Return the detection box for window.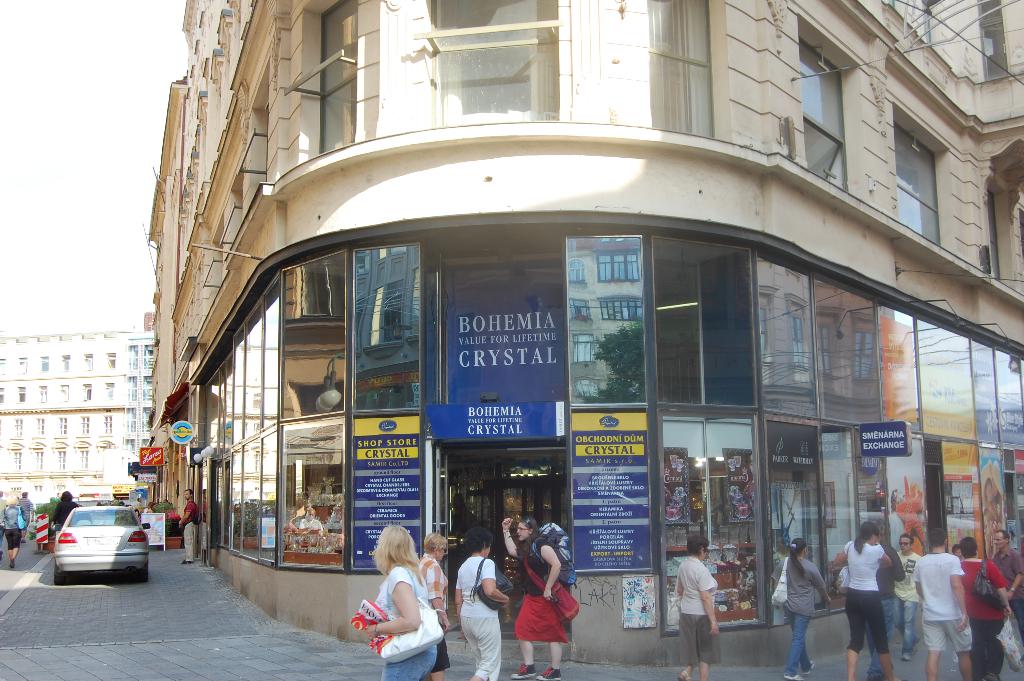
detection(296, 0, 362, 163).
